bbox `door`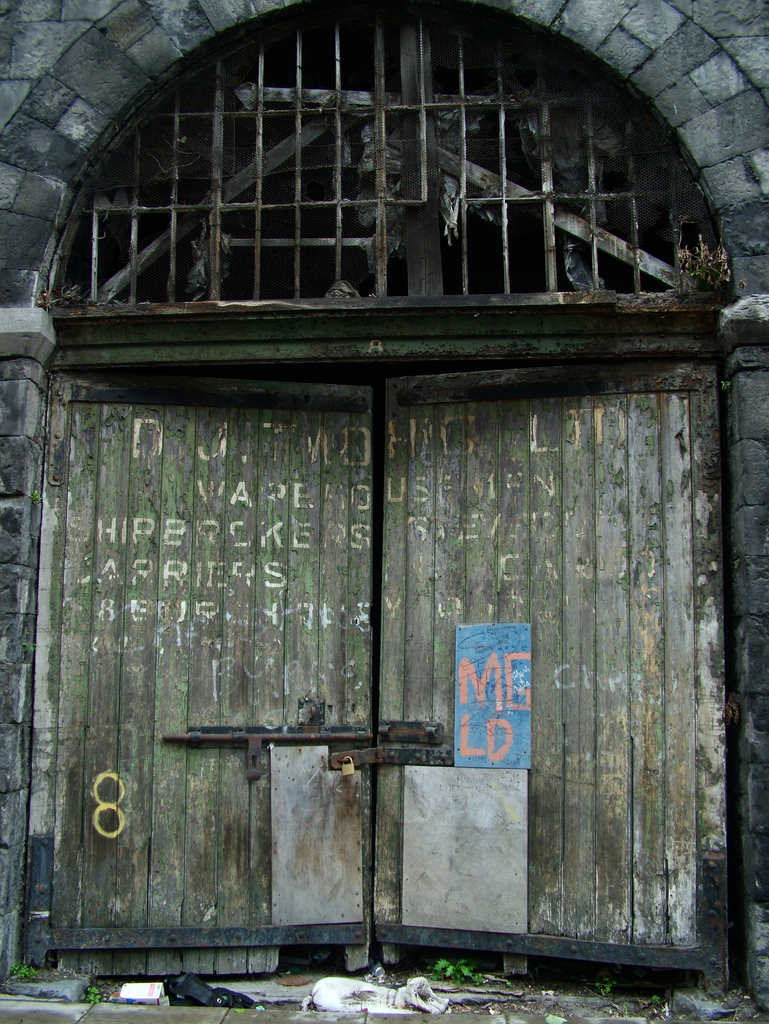
x1=59 y1=341 x2=652 y2=953
